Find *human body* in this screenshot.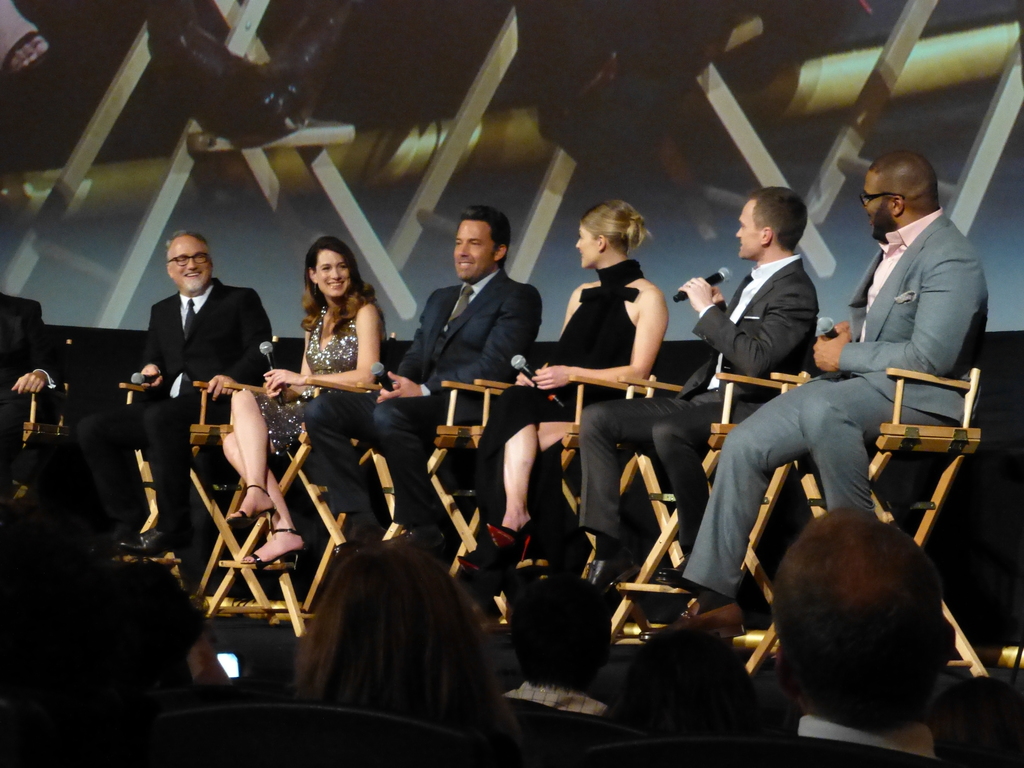
The bounding box for *human body* is [586, 257, 819, 591].
